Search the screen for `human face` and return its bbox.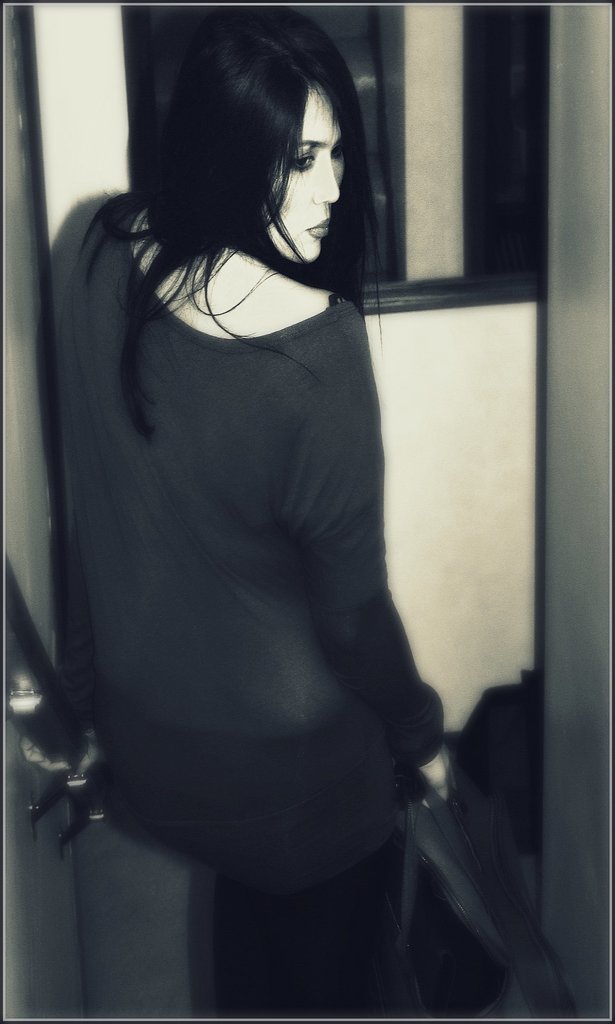
Found: (266, 77, 351, 266).
